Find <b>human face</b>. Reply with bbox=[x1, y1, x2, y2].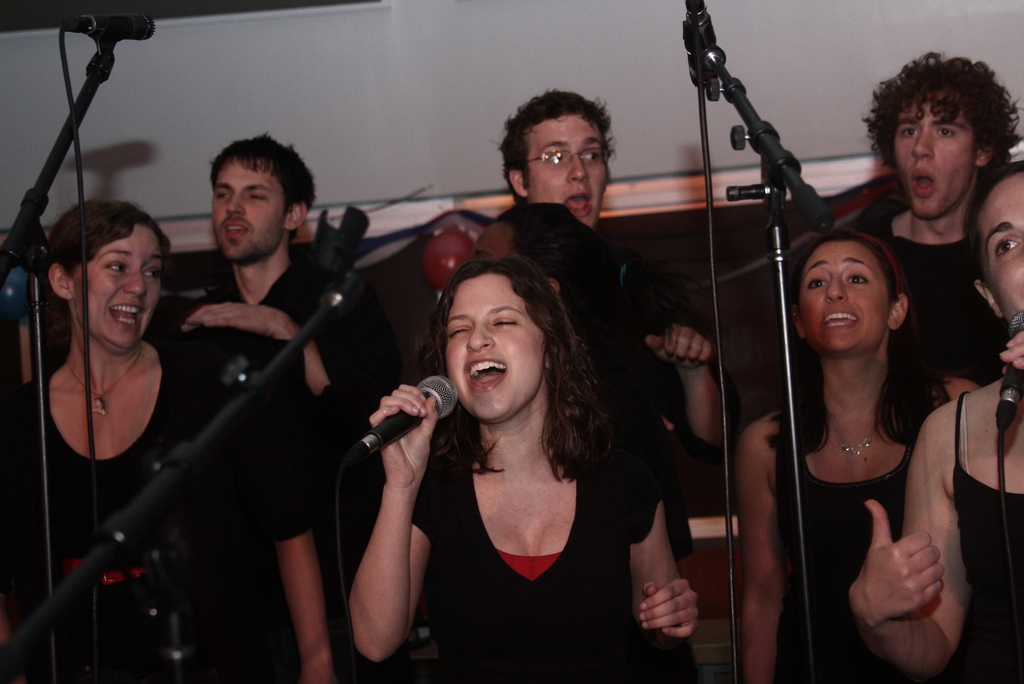
bbox=[979, 183, 1023, 313].
